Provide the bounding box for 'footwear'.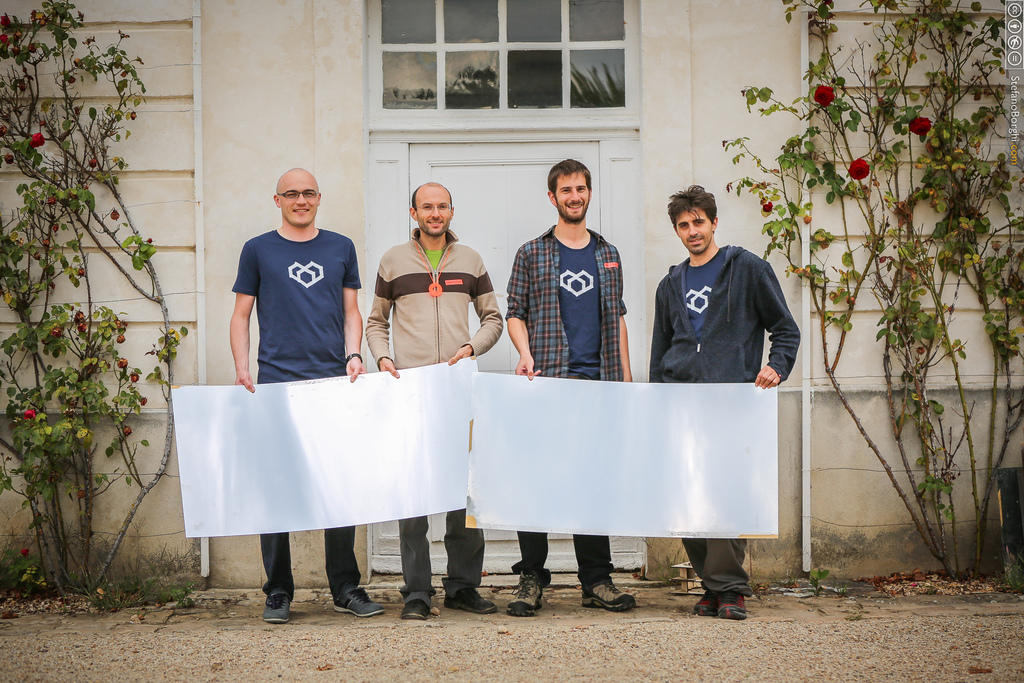
(x1=578, y1=579, x2=638, y2=613).
